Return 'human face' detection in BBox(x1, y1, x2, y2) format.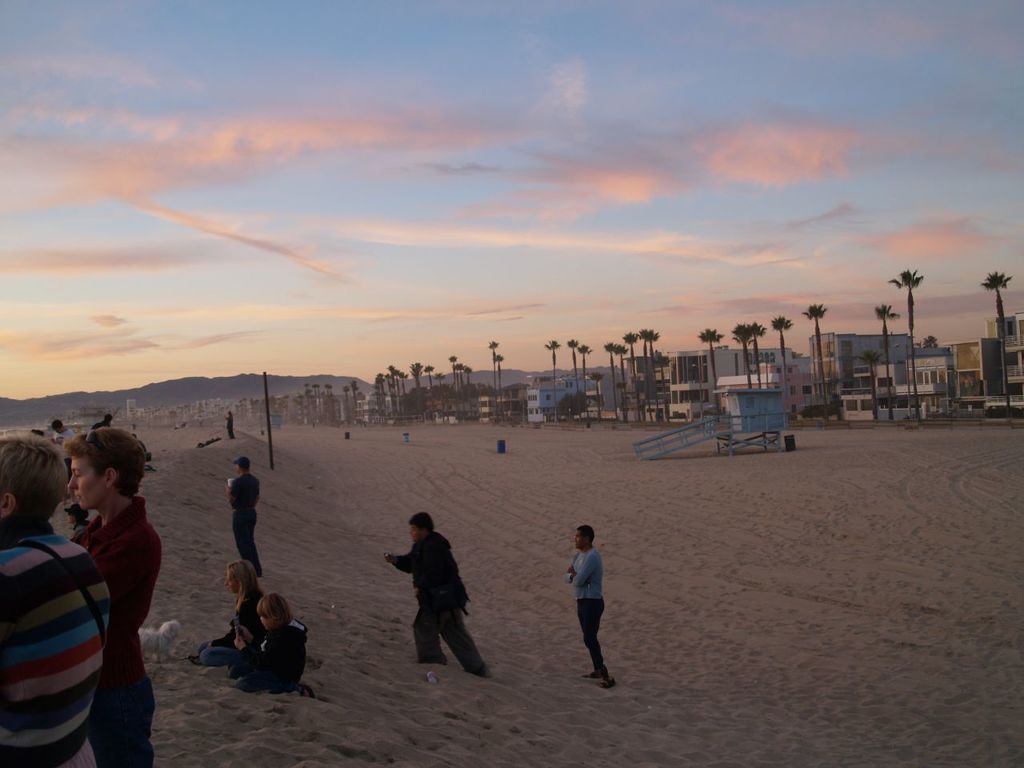
BBox(226, 568, 238, 594).
